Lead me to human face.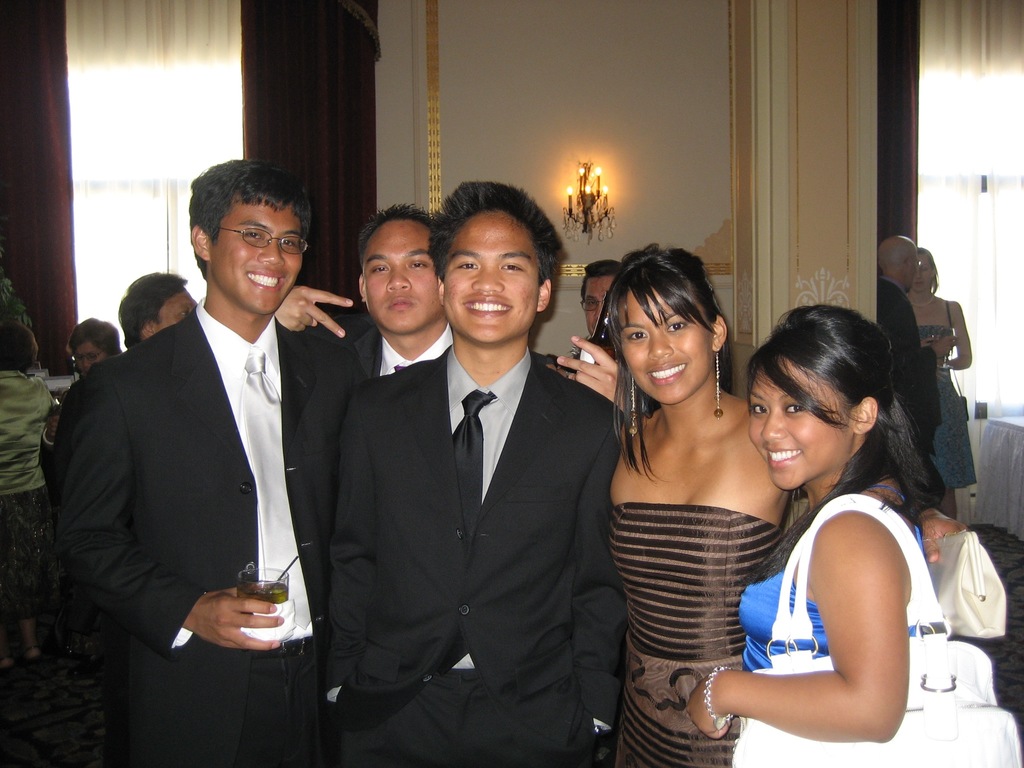
Lead to <region>746, 353, 855, 490</region>.
